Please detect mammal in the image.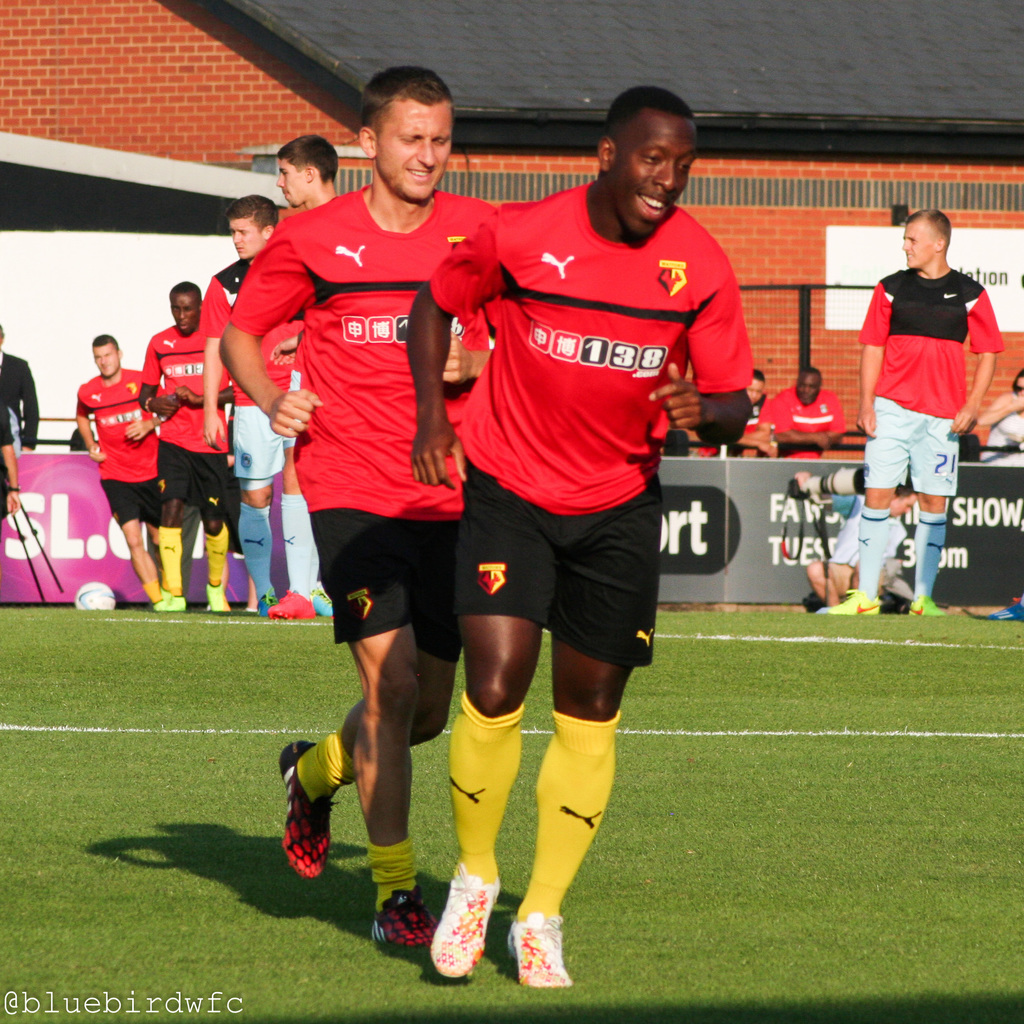
x1=0, y1=324, x2=39, y2=454.
